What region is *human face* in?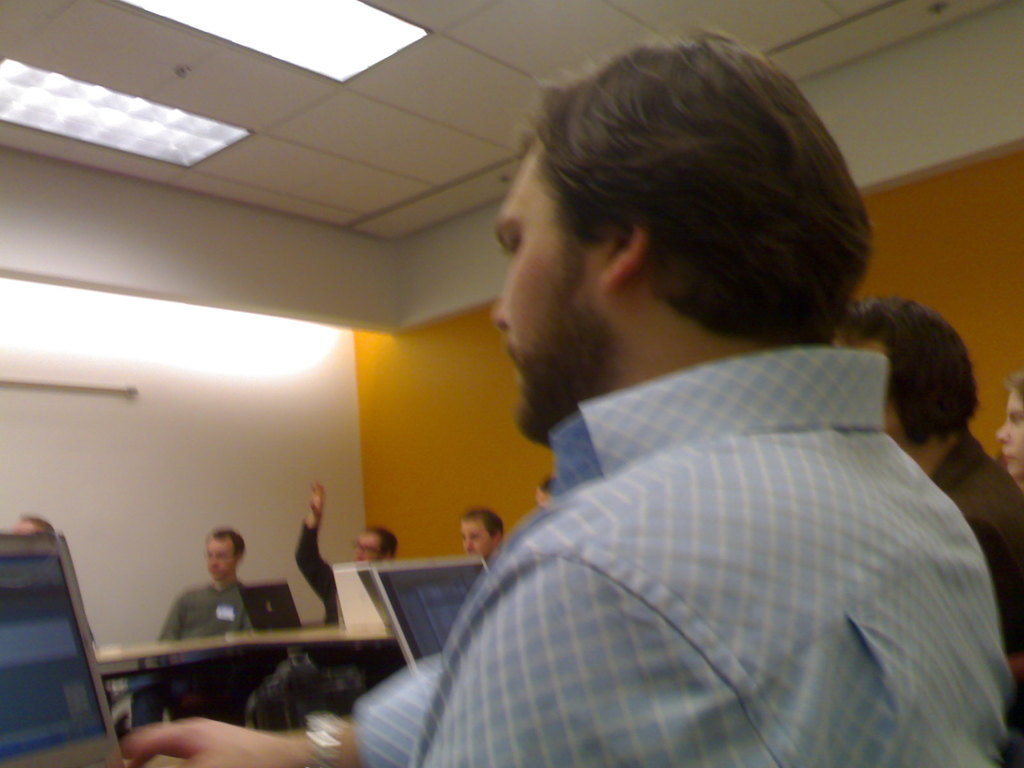
bbox=(16, 518, 40, 535).
